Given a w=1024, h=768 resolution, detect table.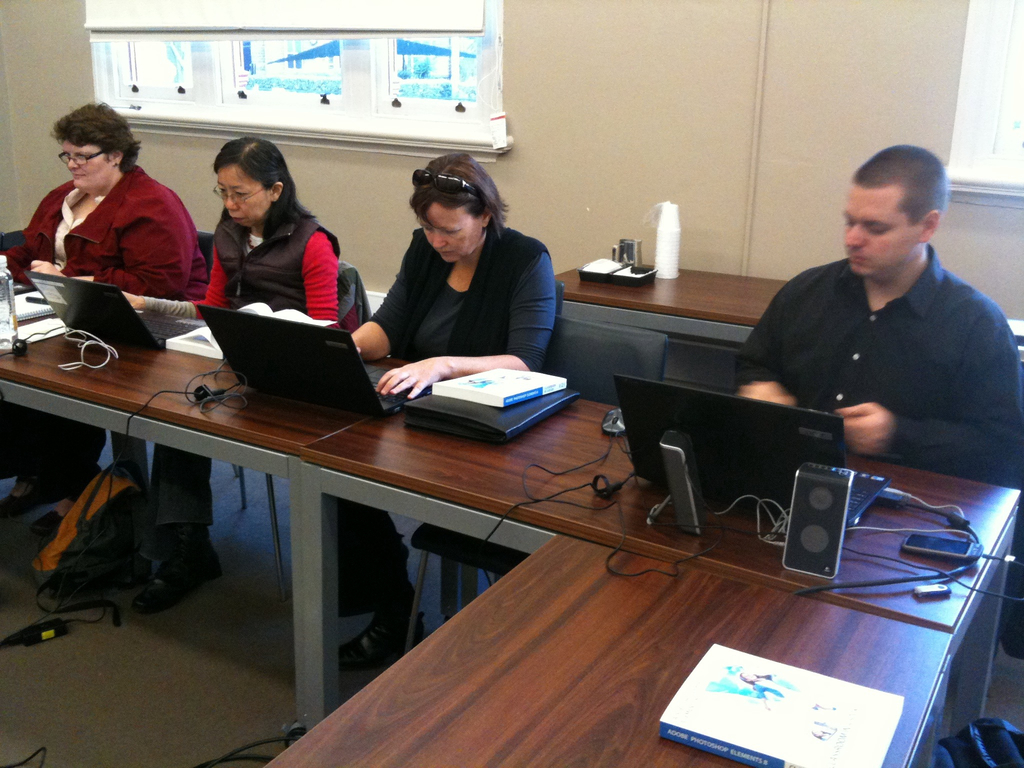
bbox(0, 278, 1023, 767).
